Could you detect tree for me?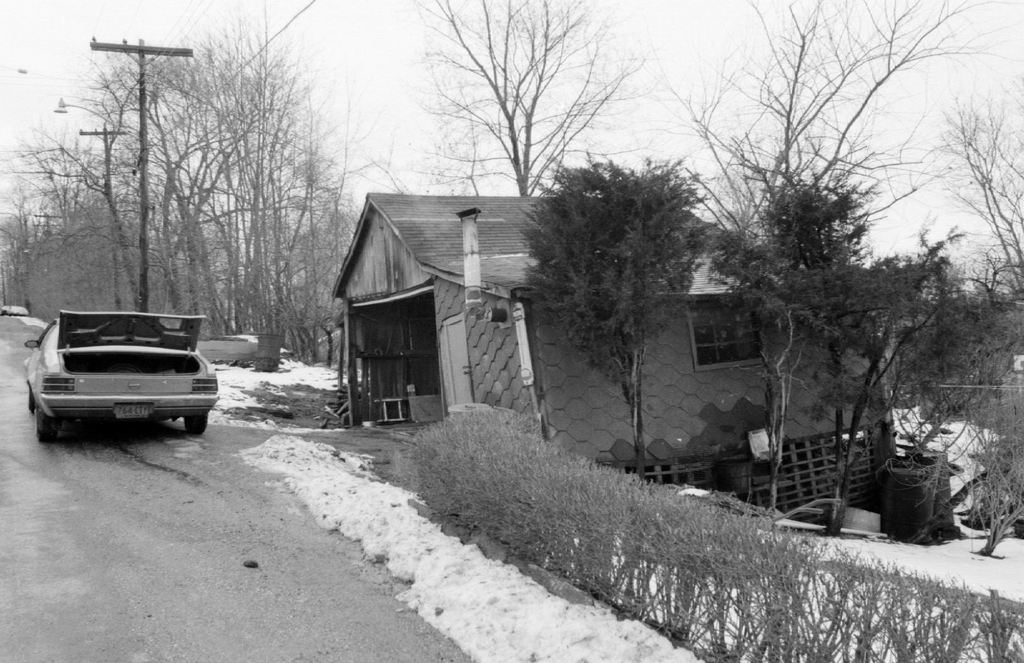
Detection result: [left=0, top=179, right=74, bottom=332].
